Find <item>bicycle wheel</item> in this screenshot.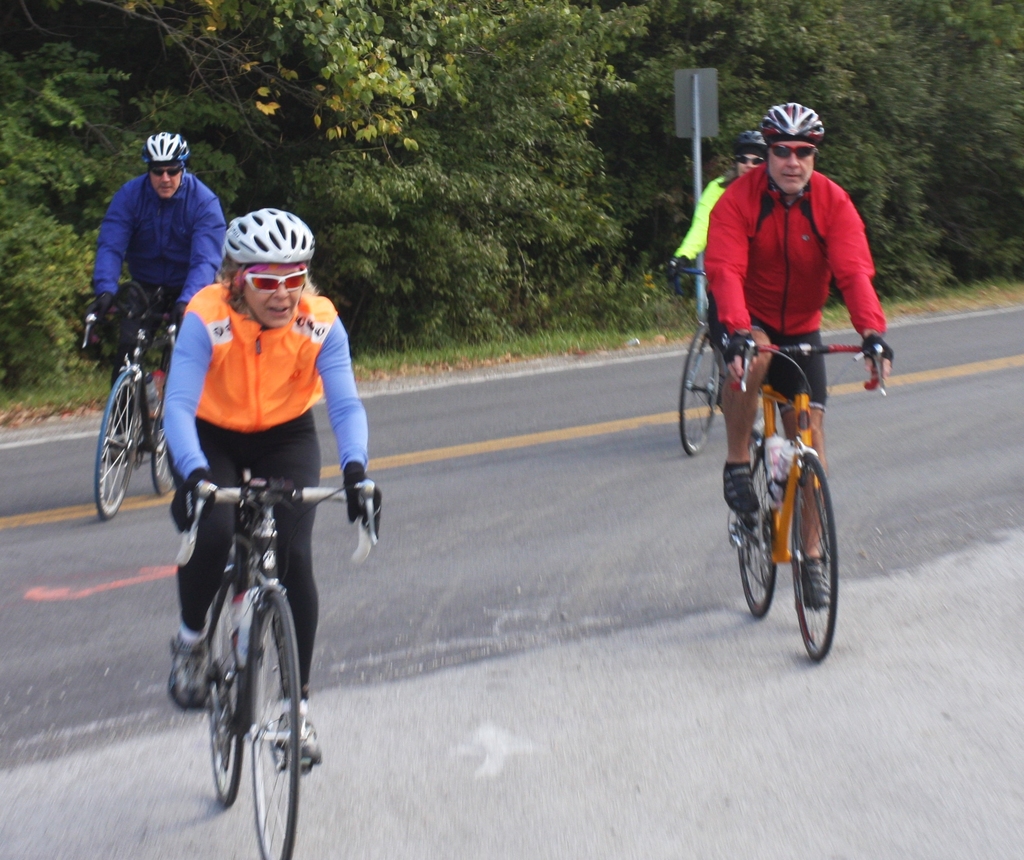
The bounding box for <item>bicycle wheel</item> is box=[246, 591, 303, 859].
